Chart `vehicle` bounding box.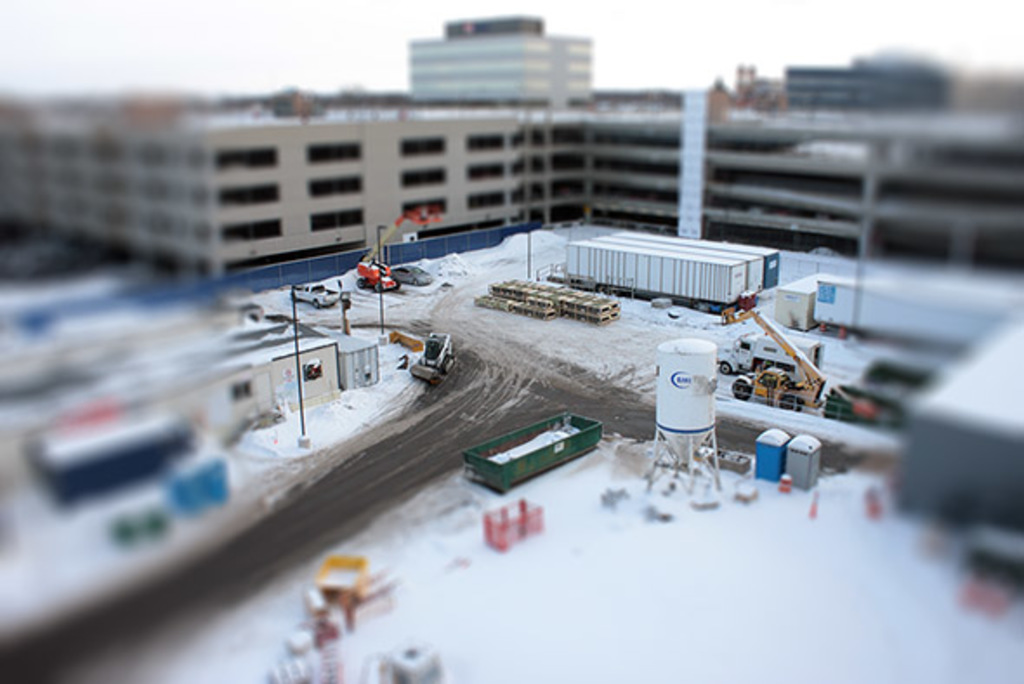
Charted: detection(351, 212, 399, 293).
